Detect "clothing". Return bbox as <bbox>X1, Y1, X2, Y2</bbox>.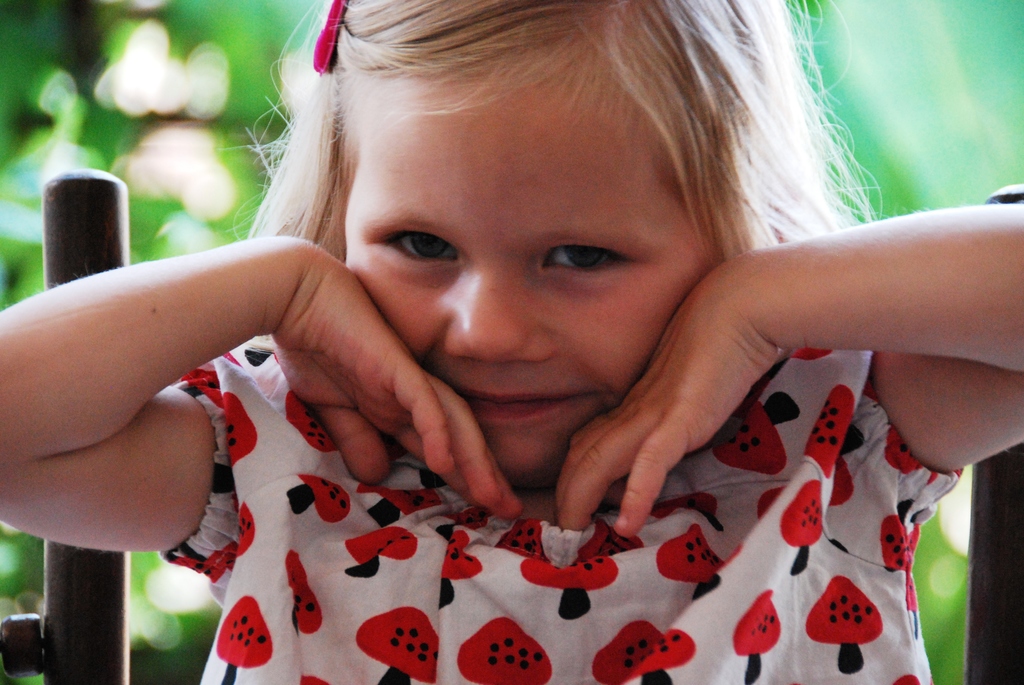
<bbox>106, 145, 966, 654</bbox>.
